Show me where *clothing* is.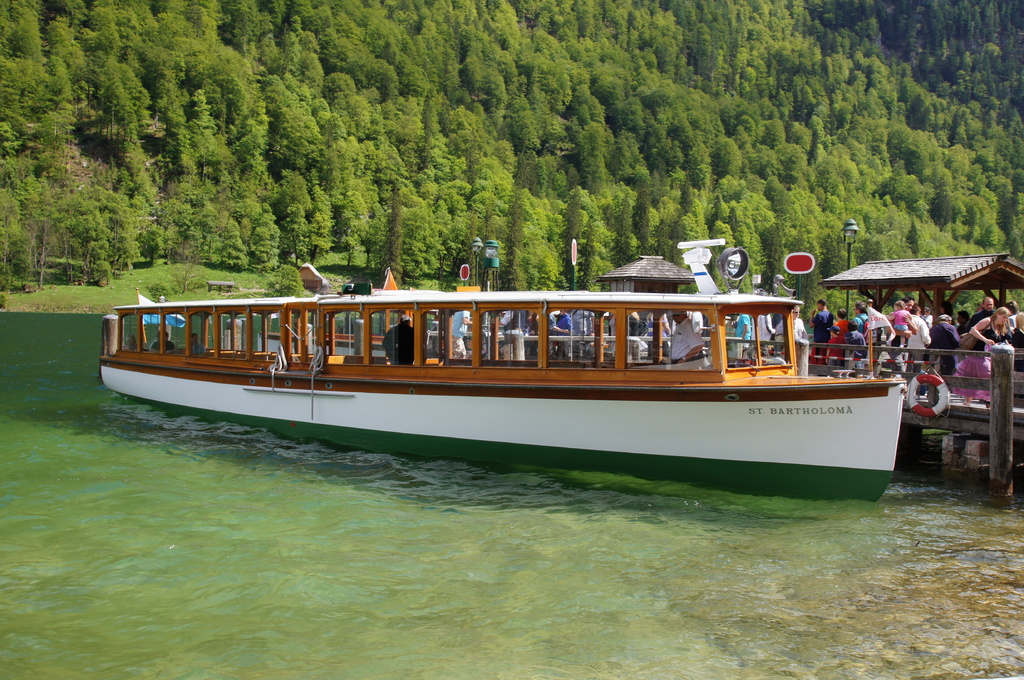
*clothing* is at <box>575,310,592,335</box>.
